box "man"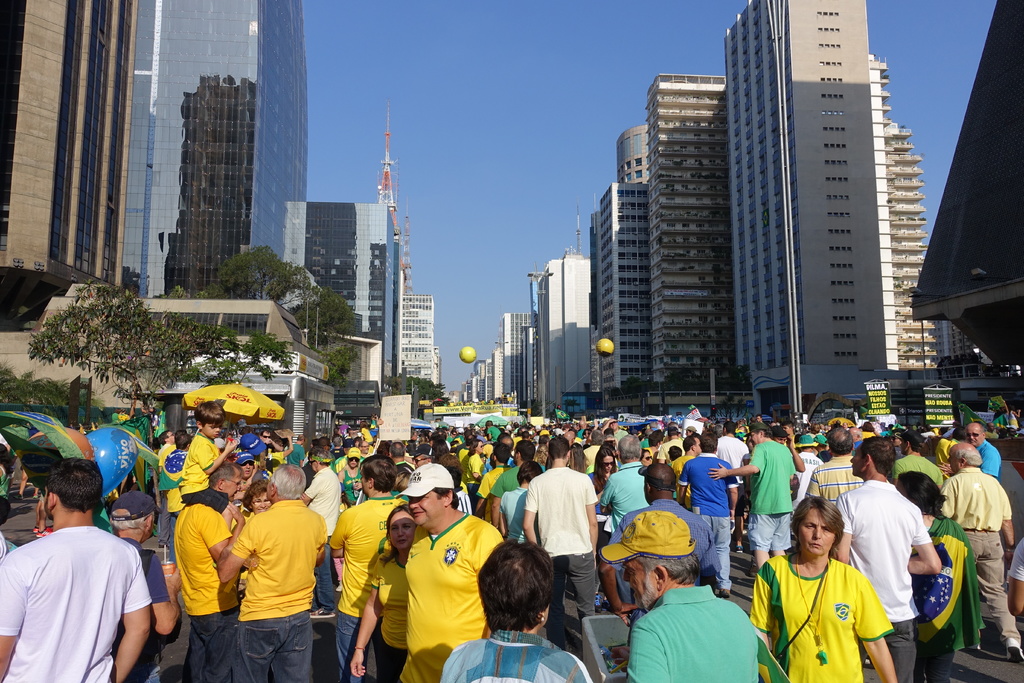
crop(602, 434, 648, 531)
